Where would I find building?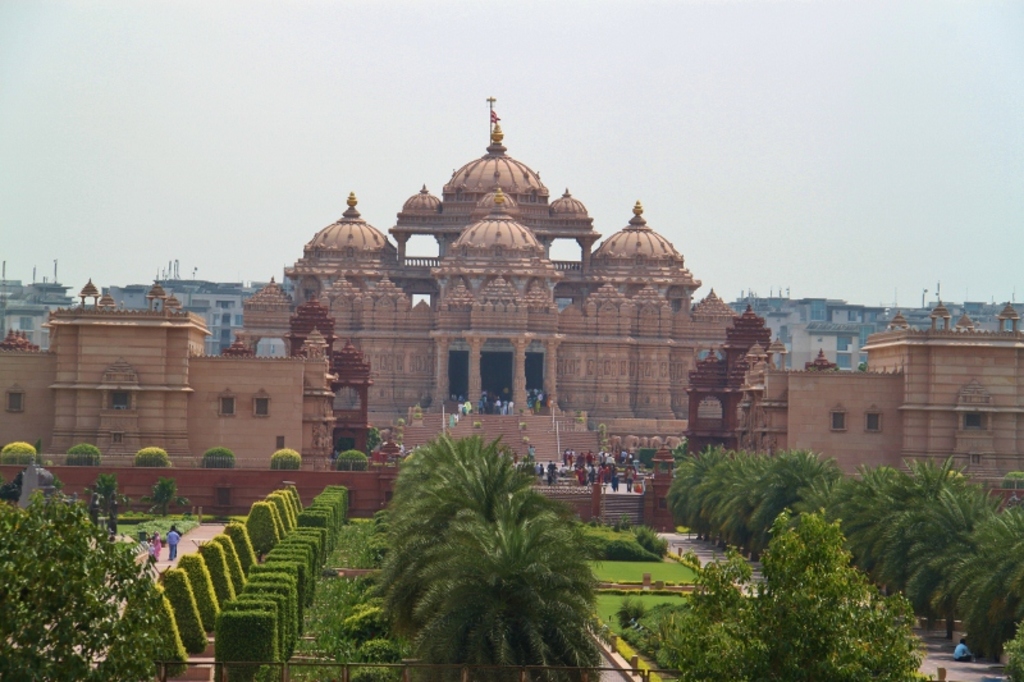
At [102, 260, 280, 352].
